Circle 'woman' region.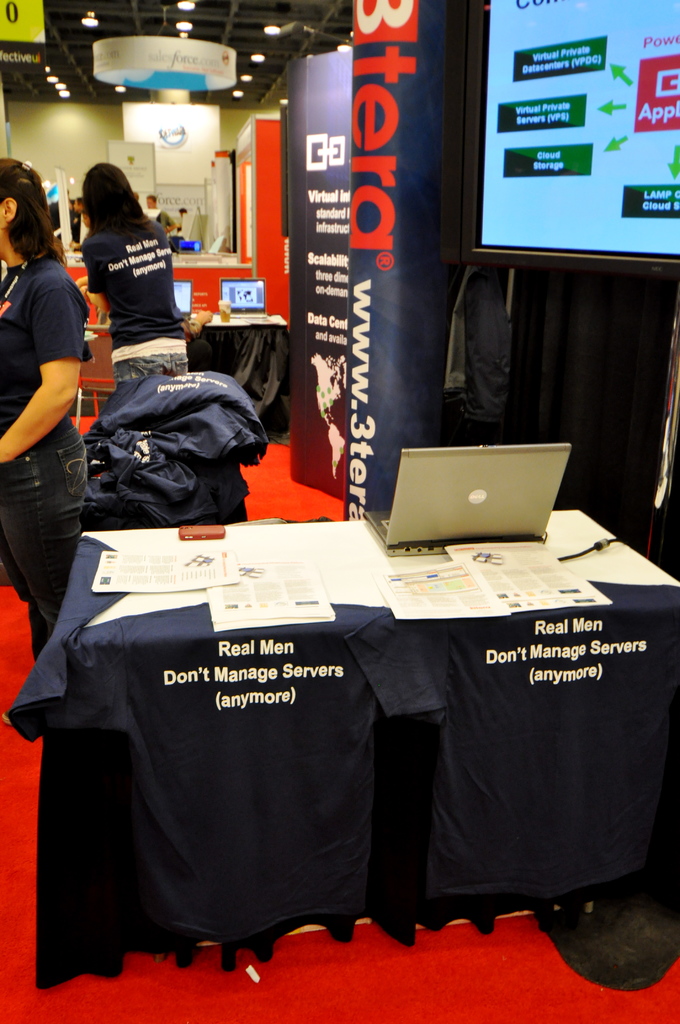
Region: x1=85, y1=157, x2=191, y2=395.
